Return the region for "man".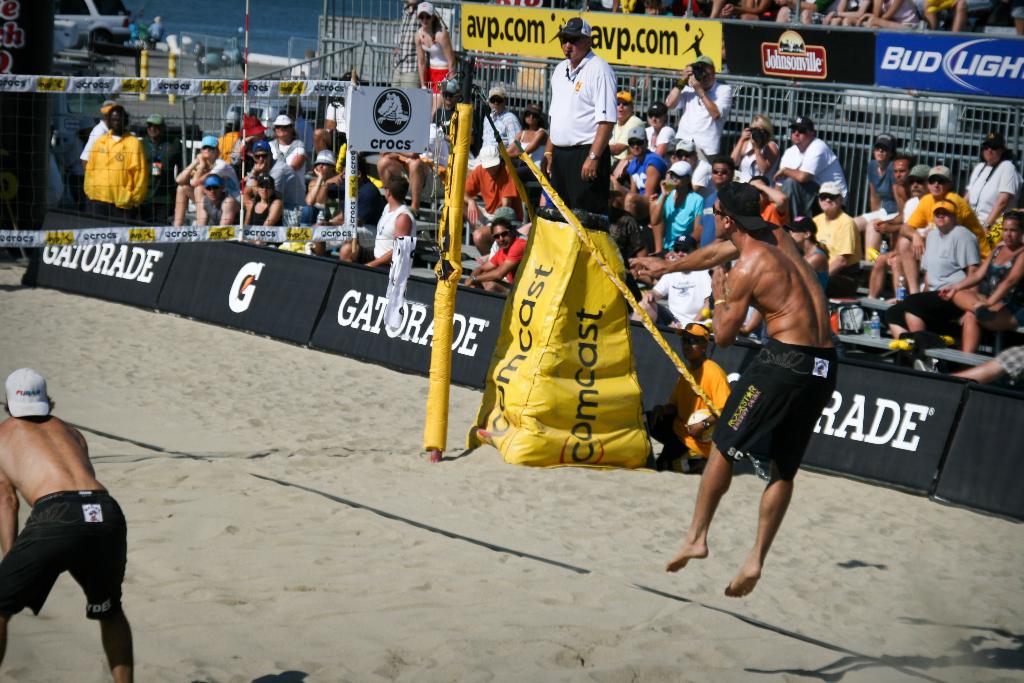
465:220:524:292.
